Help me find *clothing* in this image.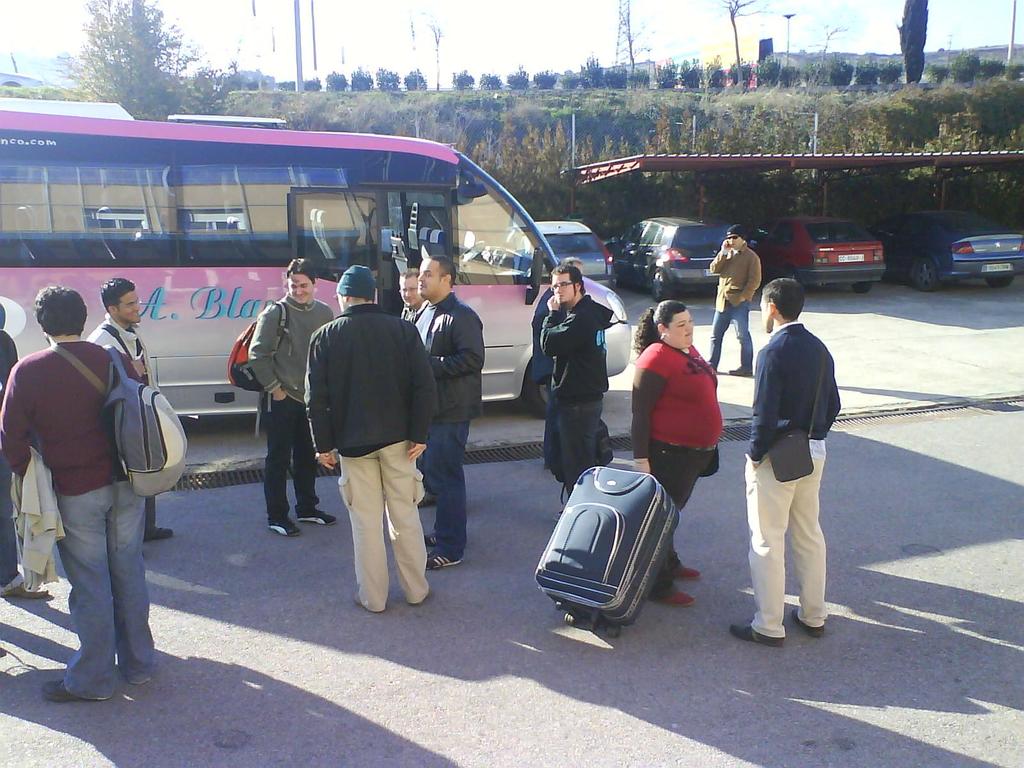
Found it: rect(298, 270, 436, 593).
